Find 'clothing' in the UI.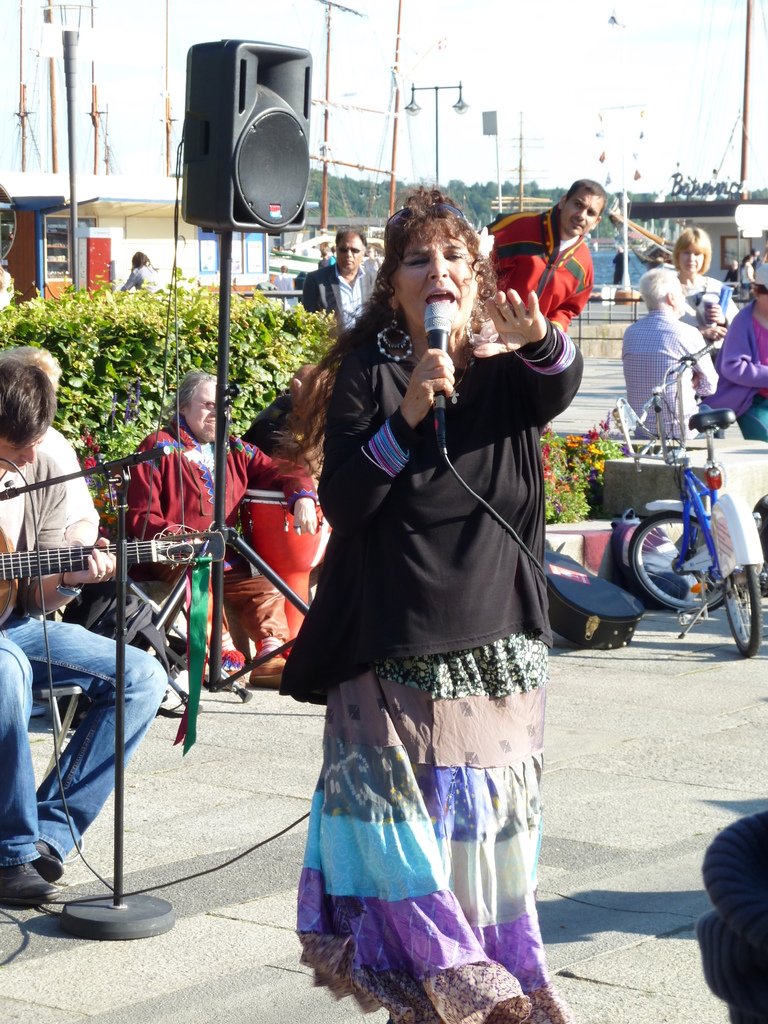
UI element at box=[300, 337, 585, 1023].
